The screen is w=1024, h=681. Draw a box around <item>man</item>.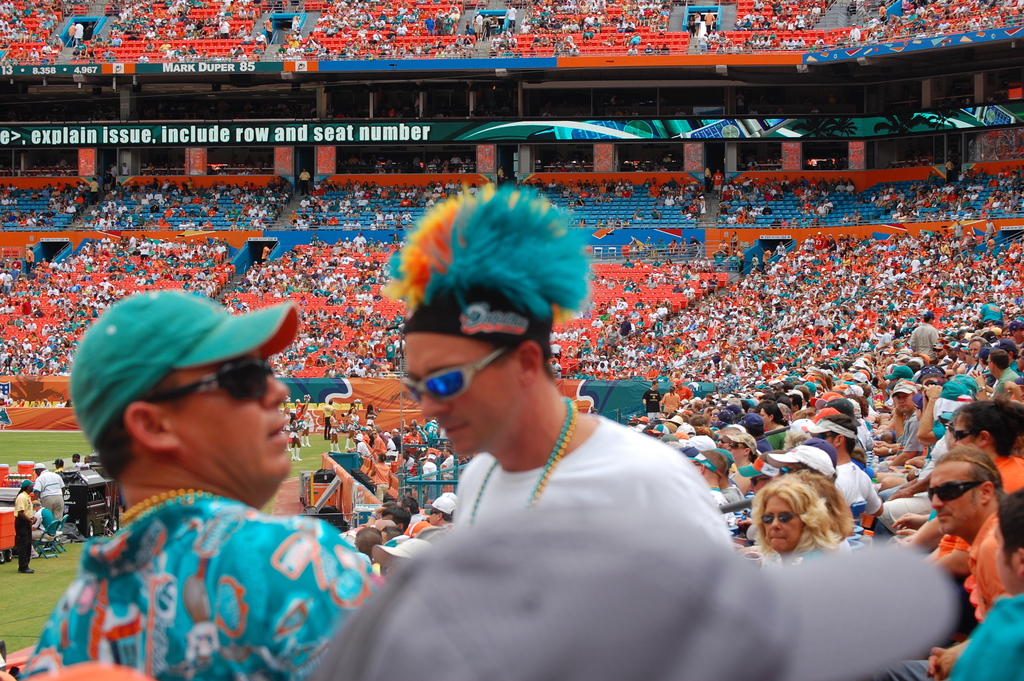
[495, 165, 509, 185].
